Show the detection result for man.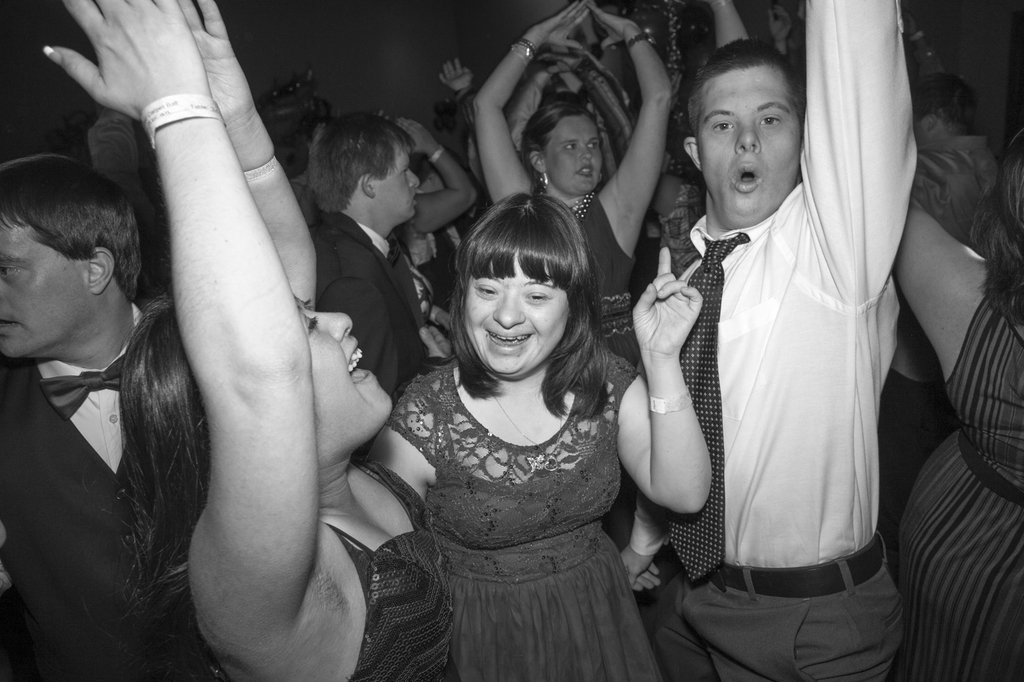
rect(302, 114, 443, 405).
